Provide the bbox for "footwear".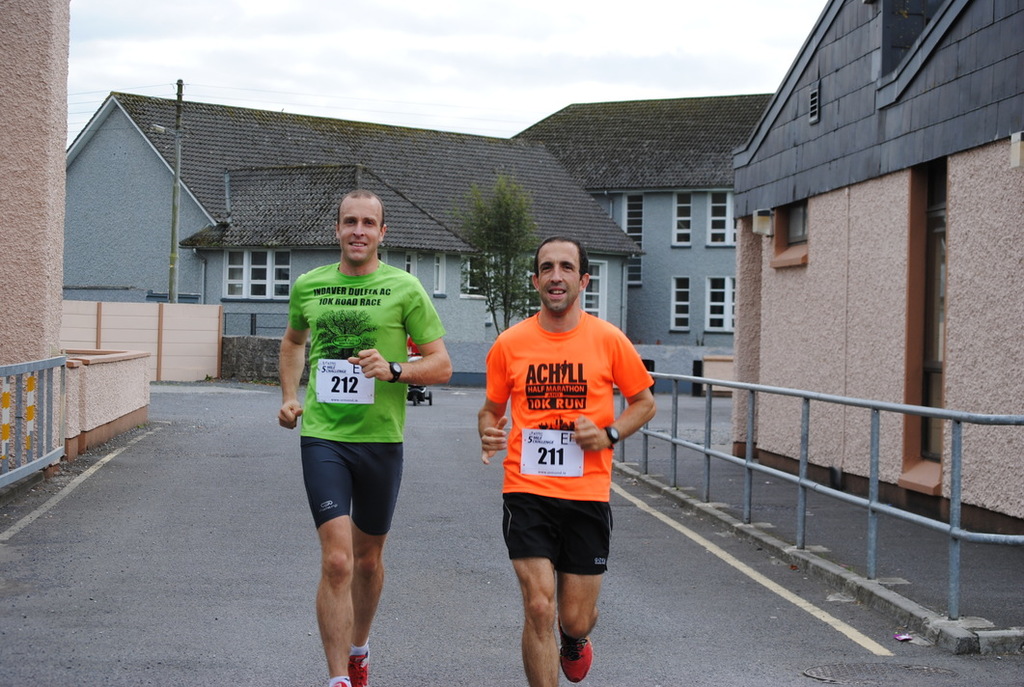
[558, 636, 592, 685].
